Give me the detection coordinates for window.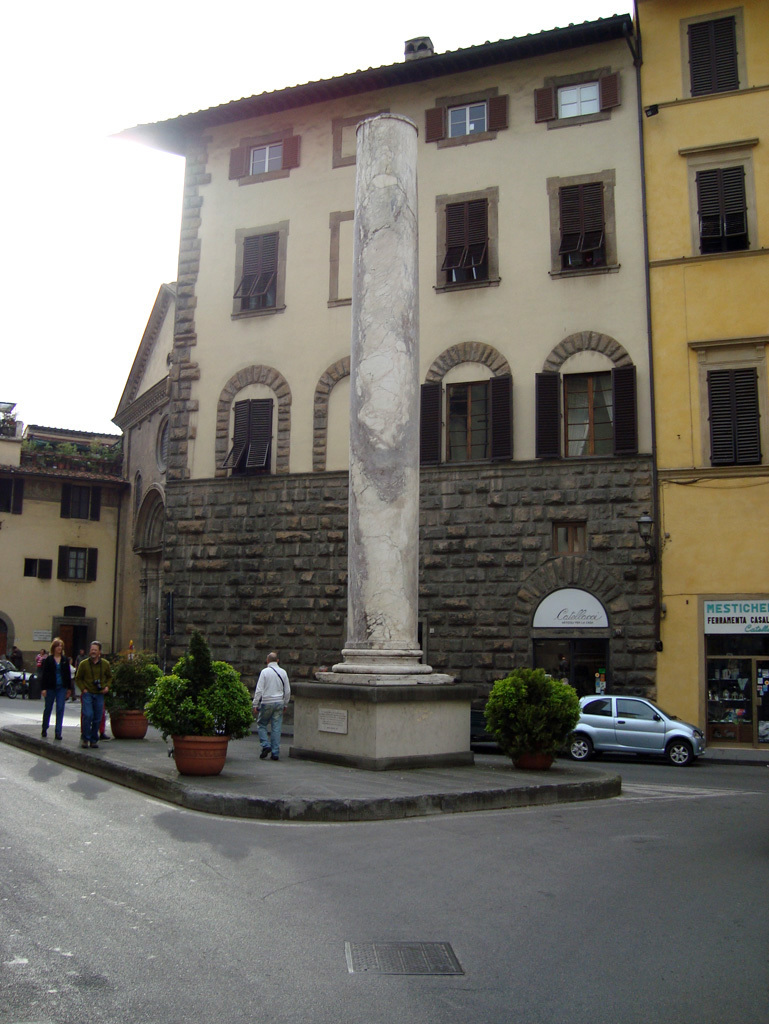
542,63,615,131.
